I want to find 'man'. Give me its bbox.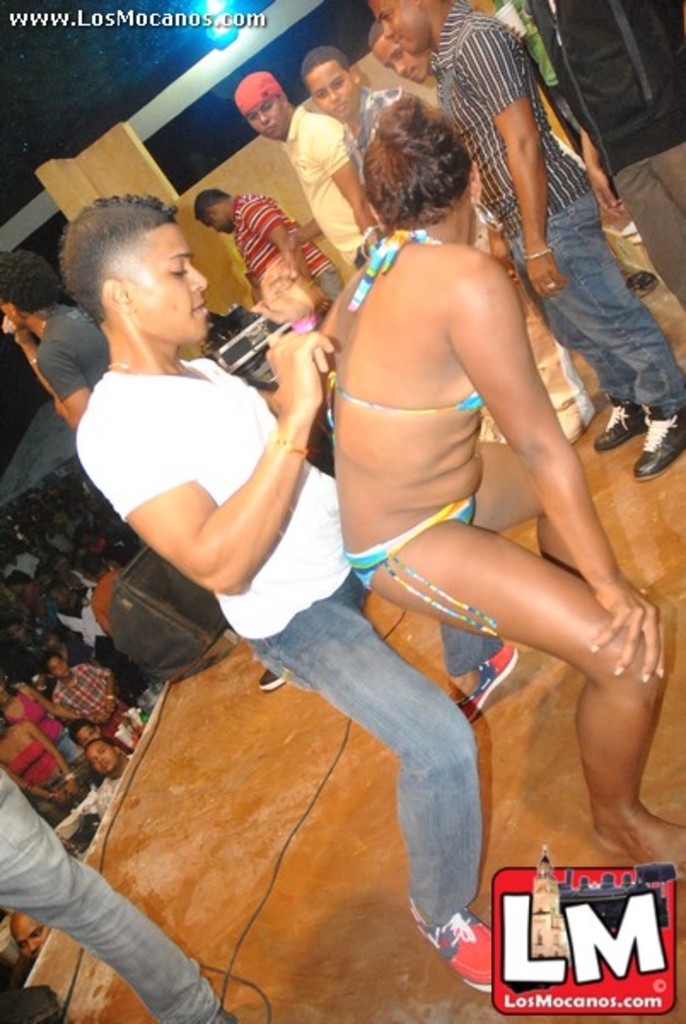
<box>358,0,684,485</box>.
